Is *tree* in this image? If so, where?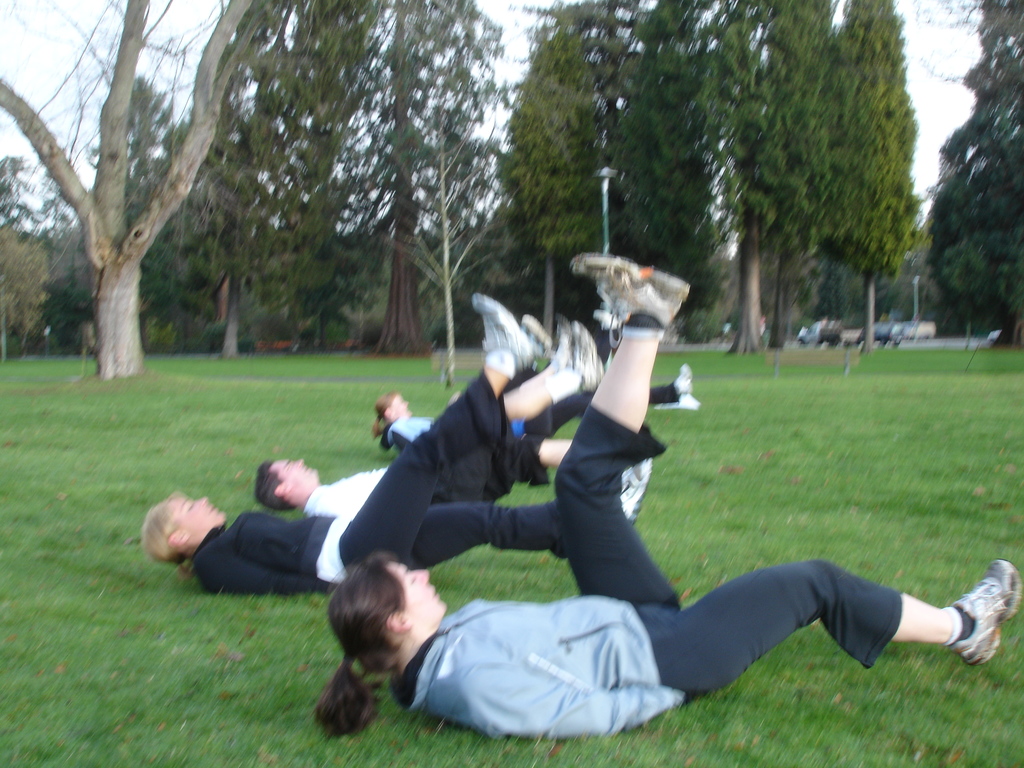
Yes, at crop(0, 146, 52, 356).
